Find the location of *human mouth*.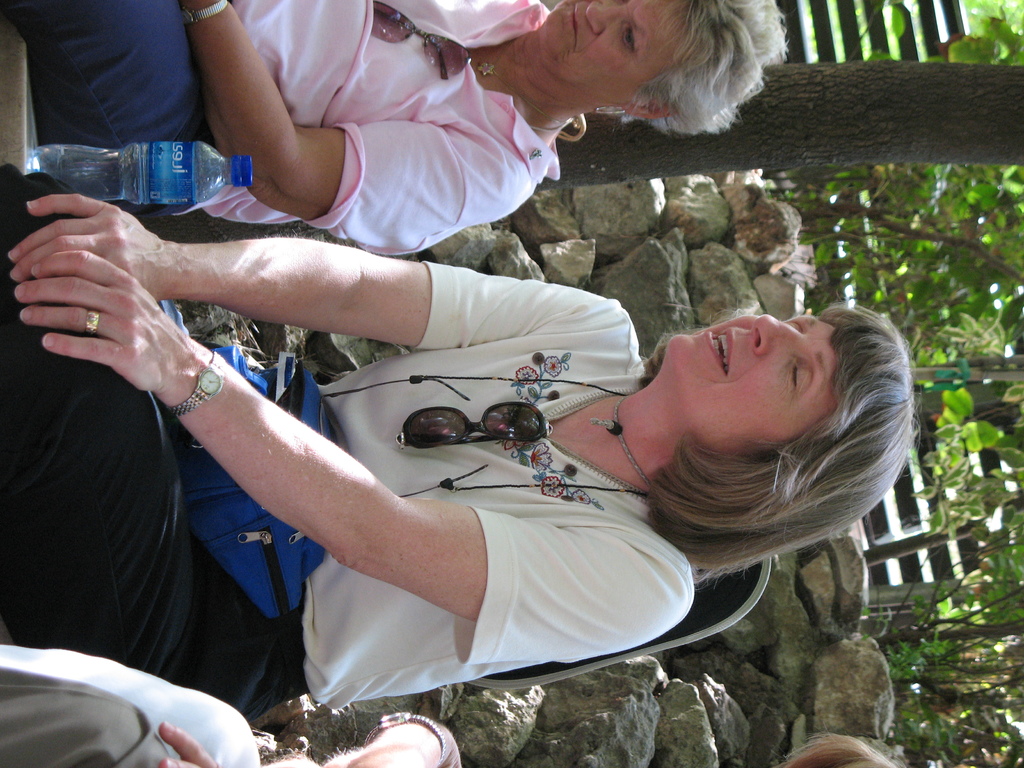
Location: l=565, t=1, r=581, b=56.
